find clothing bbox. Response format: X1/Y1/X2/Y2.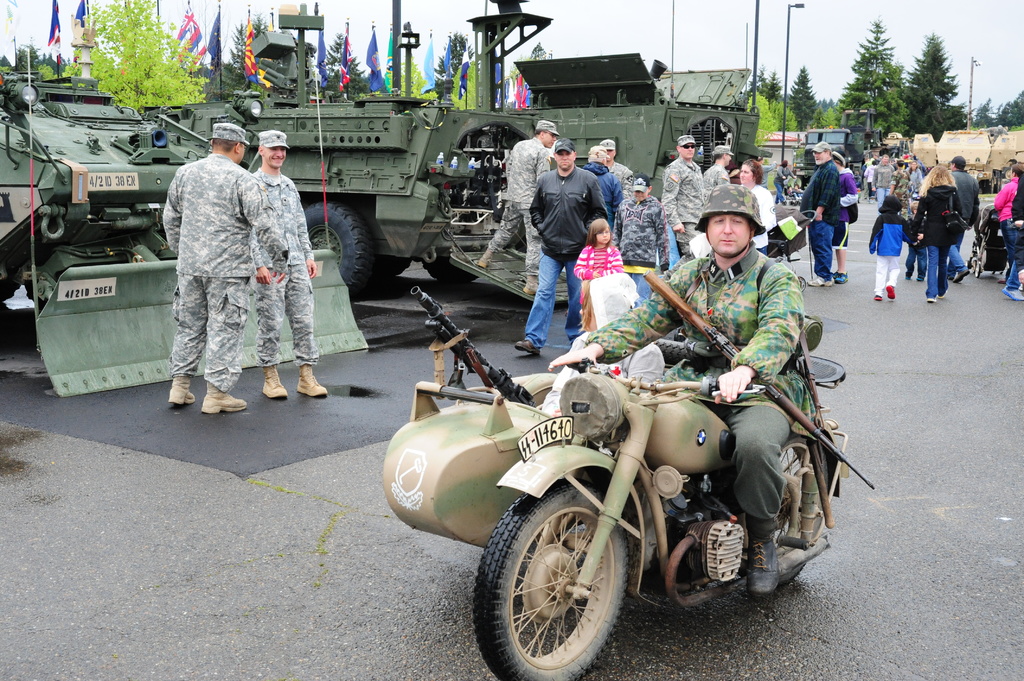
524/164/609/349.
